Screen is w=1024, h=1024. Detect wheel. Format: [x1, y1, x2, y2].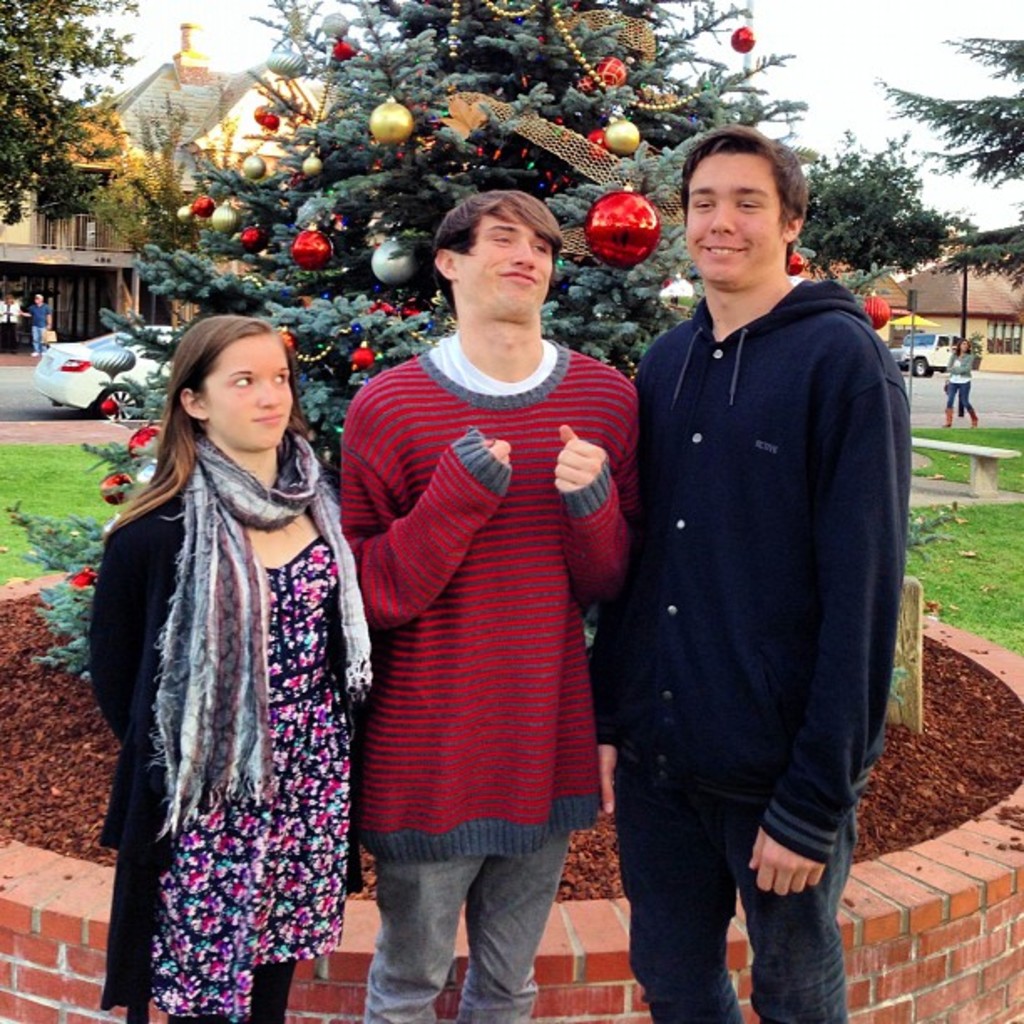
[909, 355, 935, 378].
